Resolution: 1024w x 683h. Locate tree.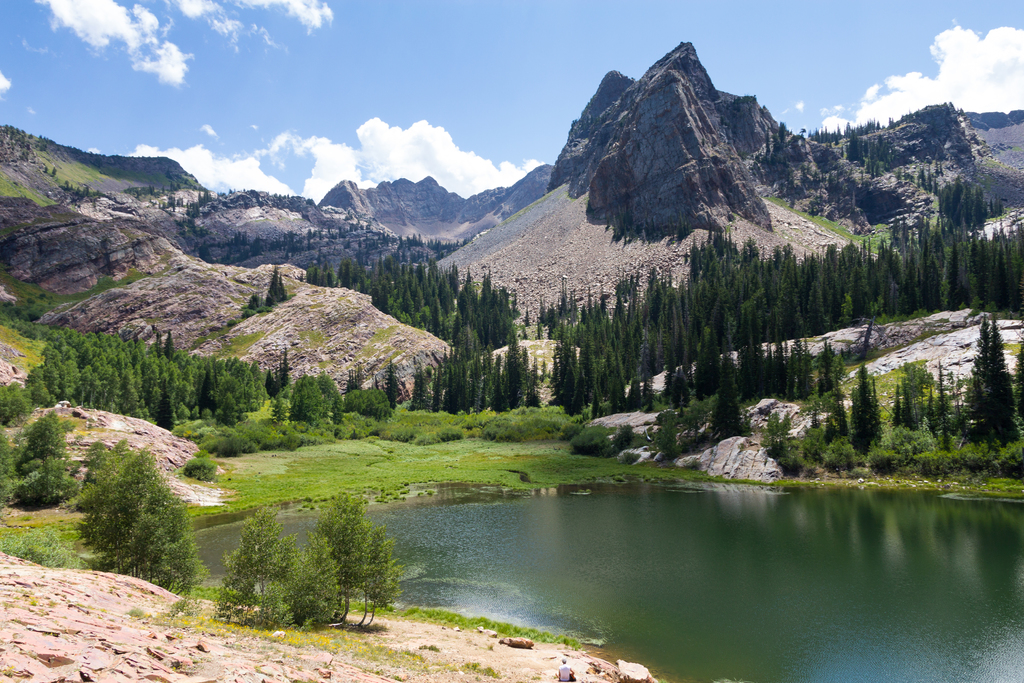
<bbox>0, 408, 80, 509</bbox>.
